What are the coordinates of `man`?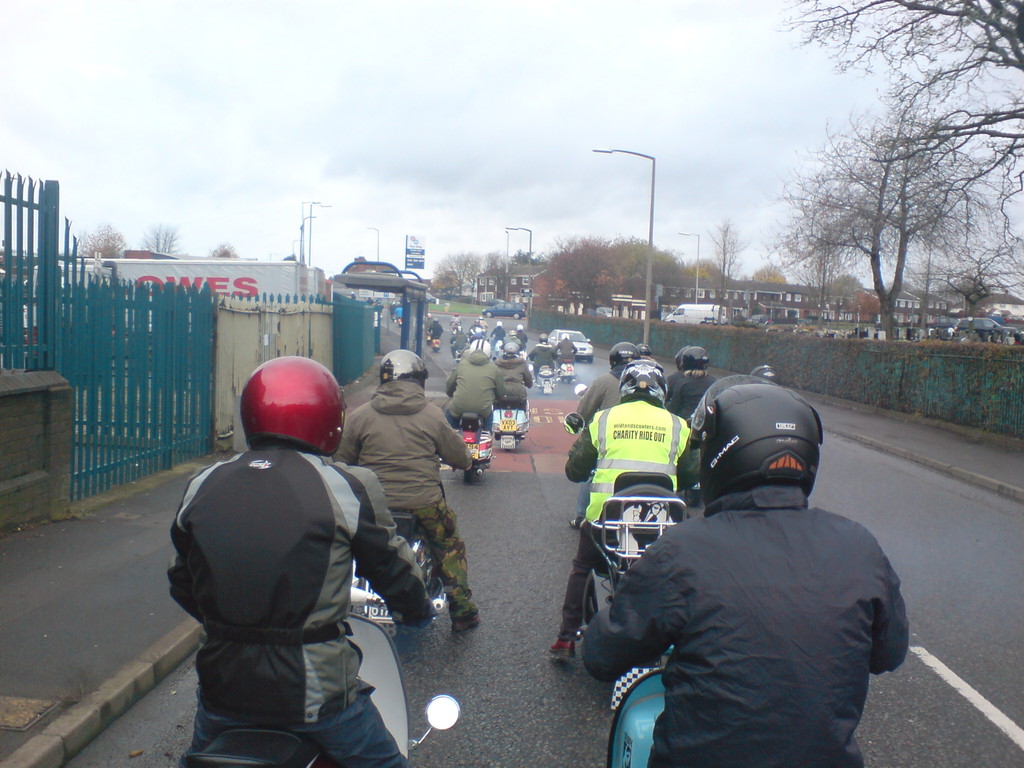
crop(342, 348, 483, 627).
